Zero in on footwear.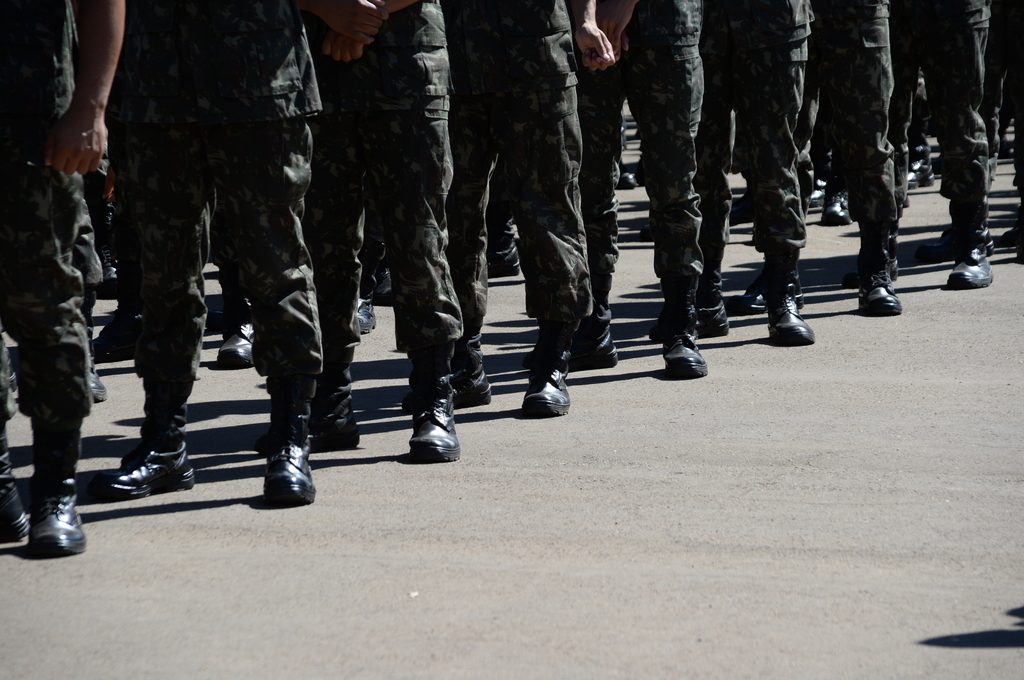
Zeroed in: bbox(404, 350, 464, 460).
